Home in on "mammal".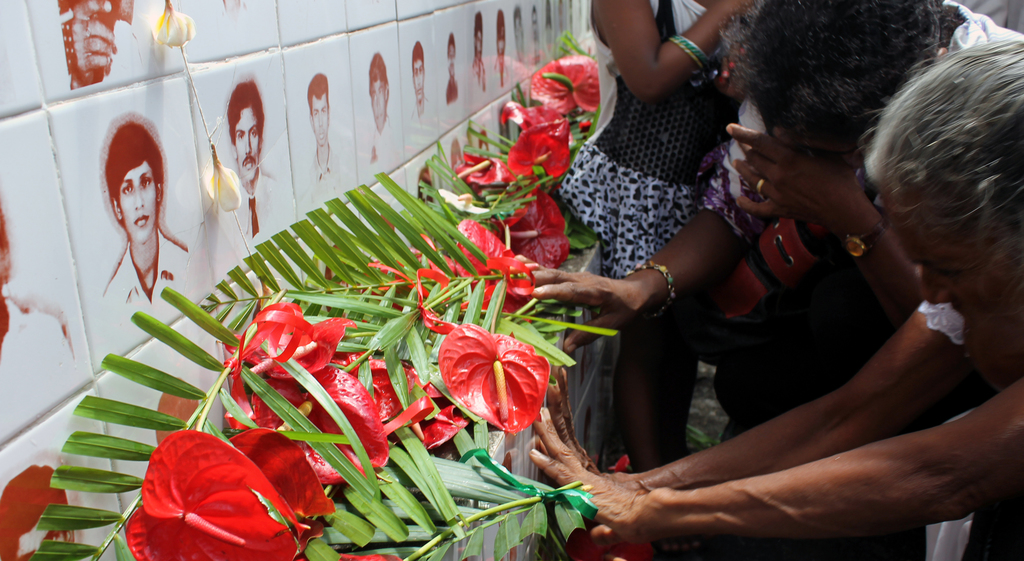
Homed in at {"left": 515, "top": 0, "right": 1023, "bottom": 439}.
